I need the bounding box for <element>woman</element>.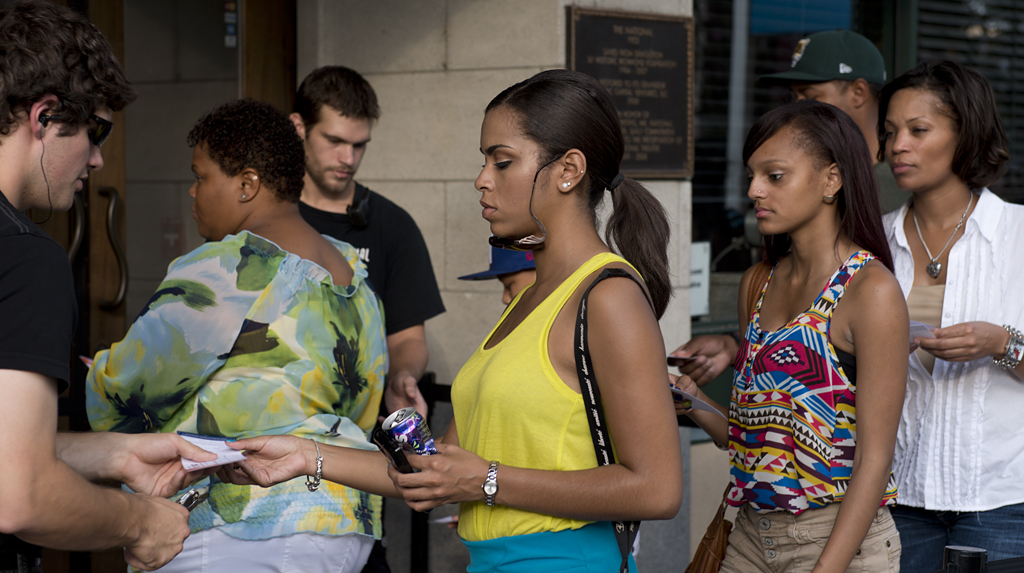
Here it is: <bbox>868, 47, 1023, 572</bbox>.
